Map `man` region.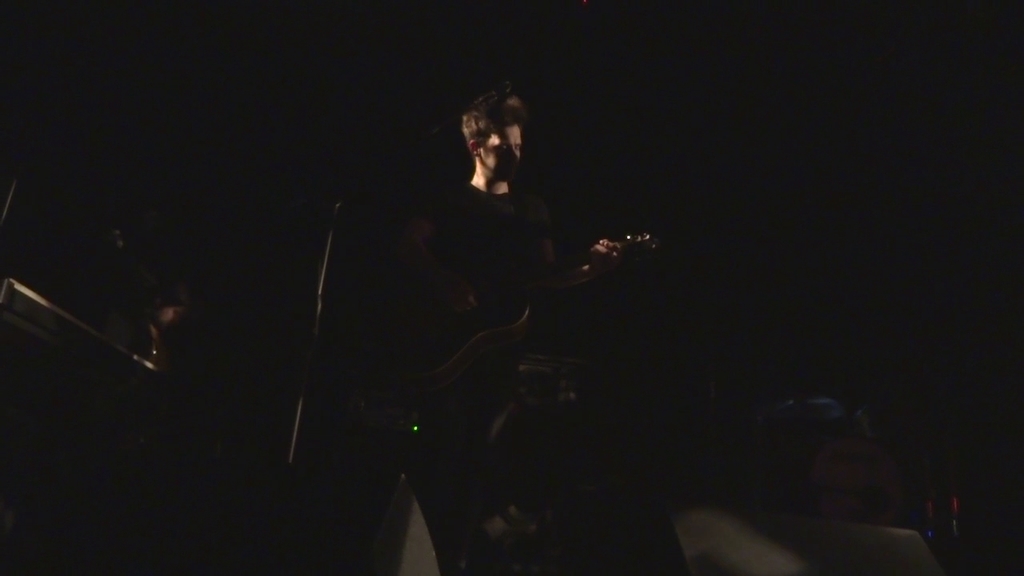
Mapped to x1=459 y1=78 x2=610 y2=414.
